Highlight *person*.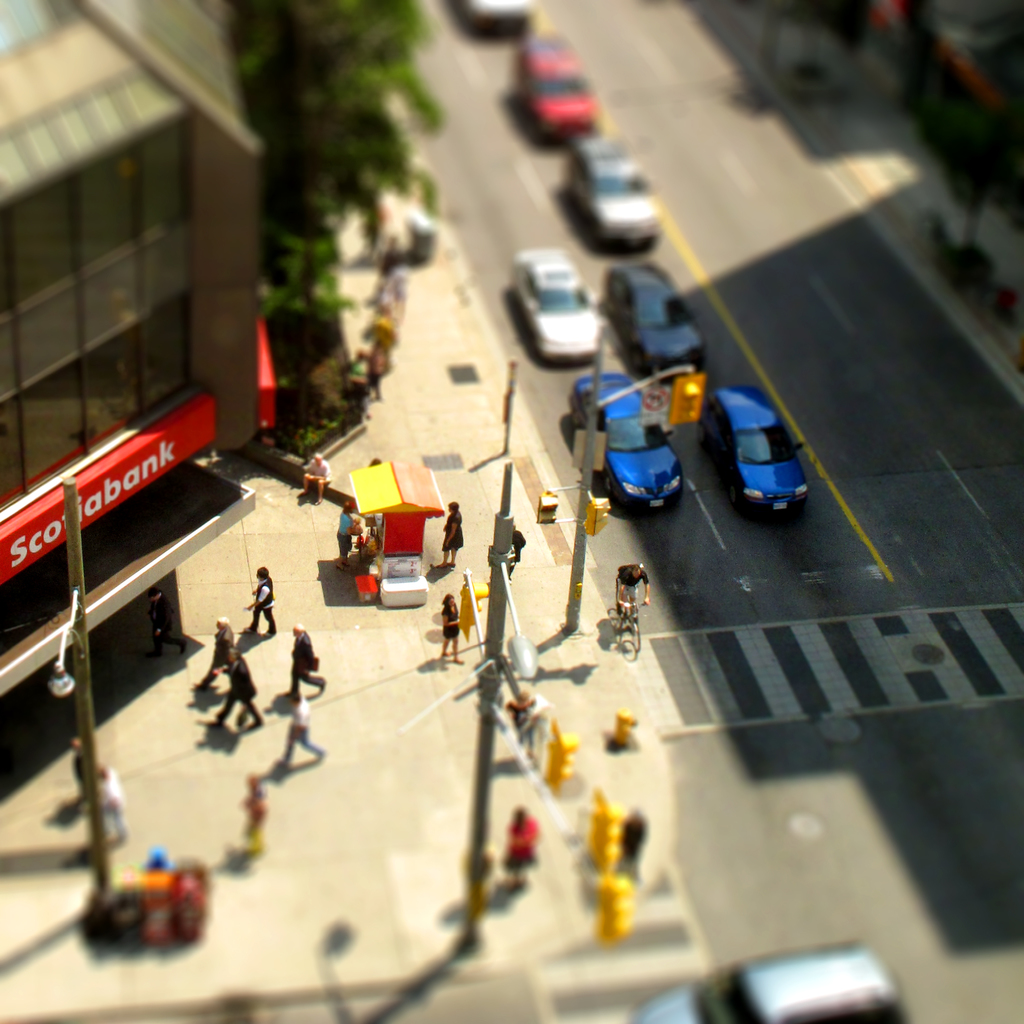
Highlighted region: select_region(438, 503, 467, 568).
